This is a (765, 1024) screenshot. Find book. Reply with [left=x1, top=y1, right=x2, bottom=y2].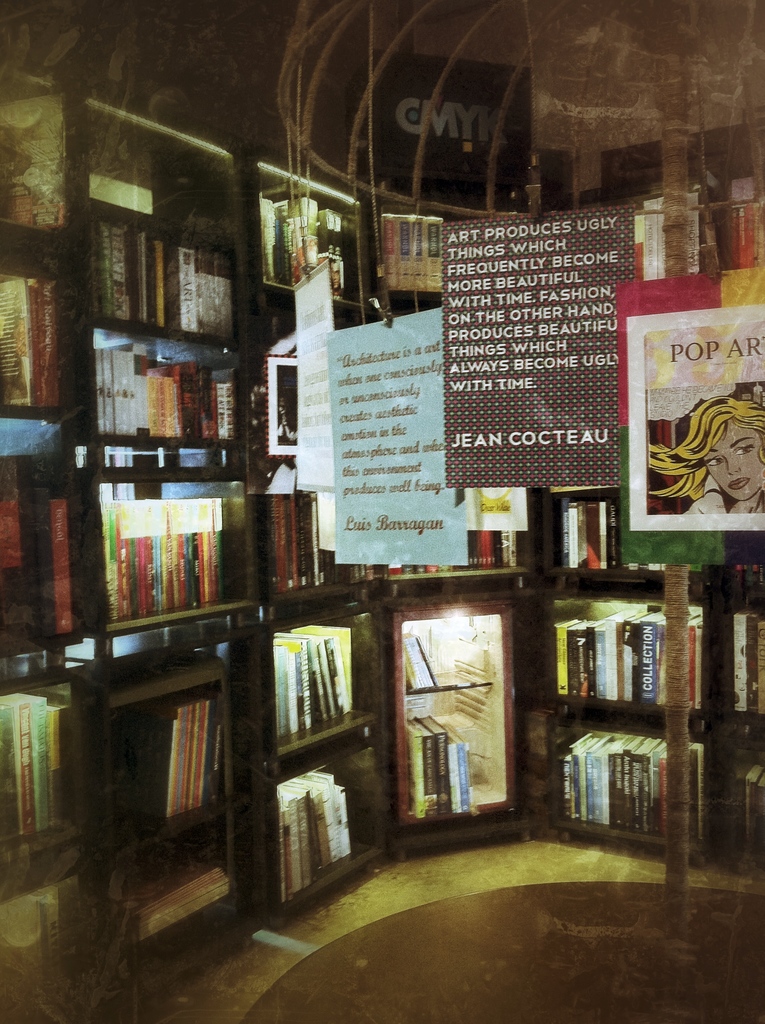
[left=0, top=693, right=74, bottom=840].
